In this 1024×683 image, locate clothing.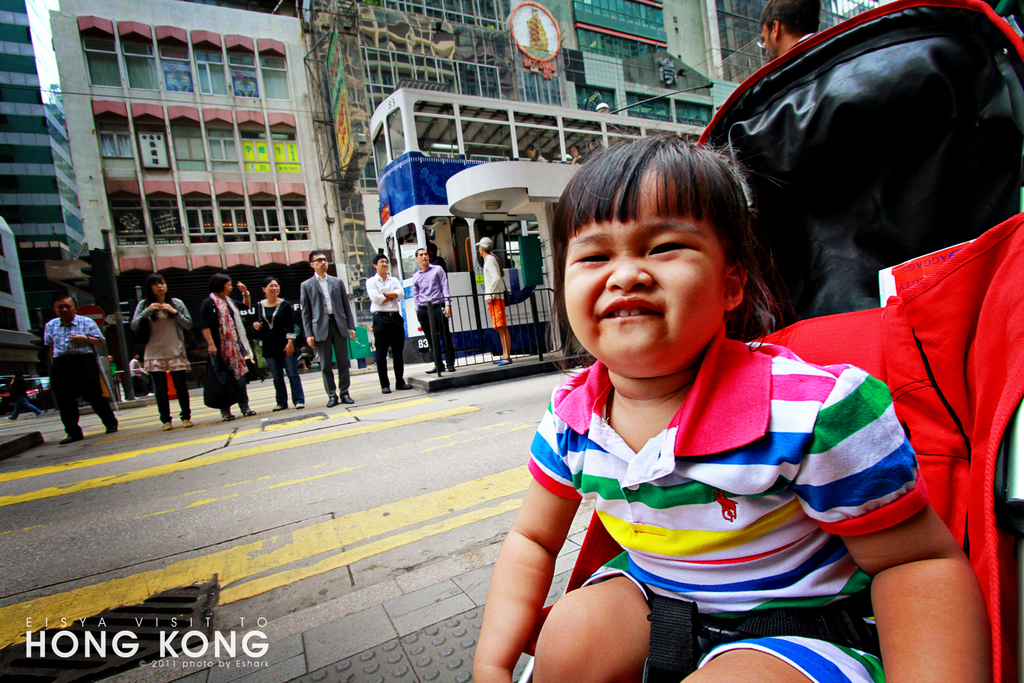
Bounding box: 250/298/301/406.
